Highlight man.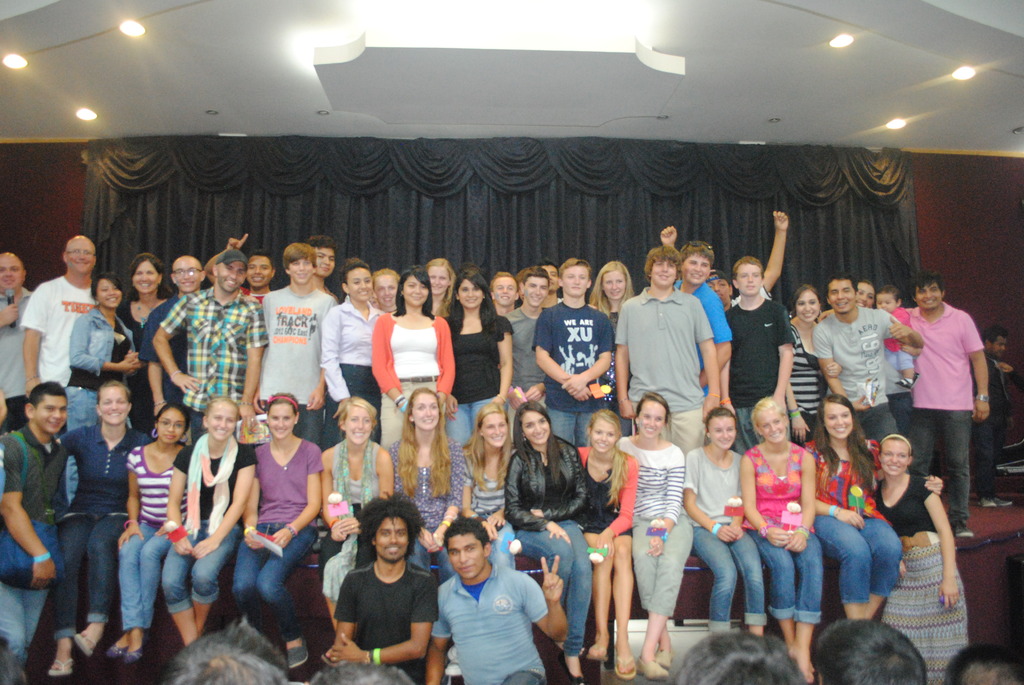
Highlighted region: pyautogui.locateOnScreen(905, 269, 989, 539).
